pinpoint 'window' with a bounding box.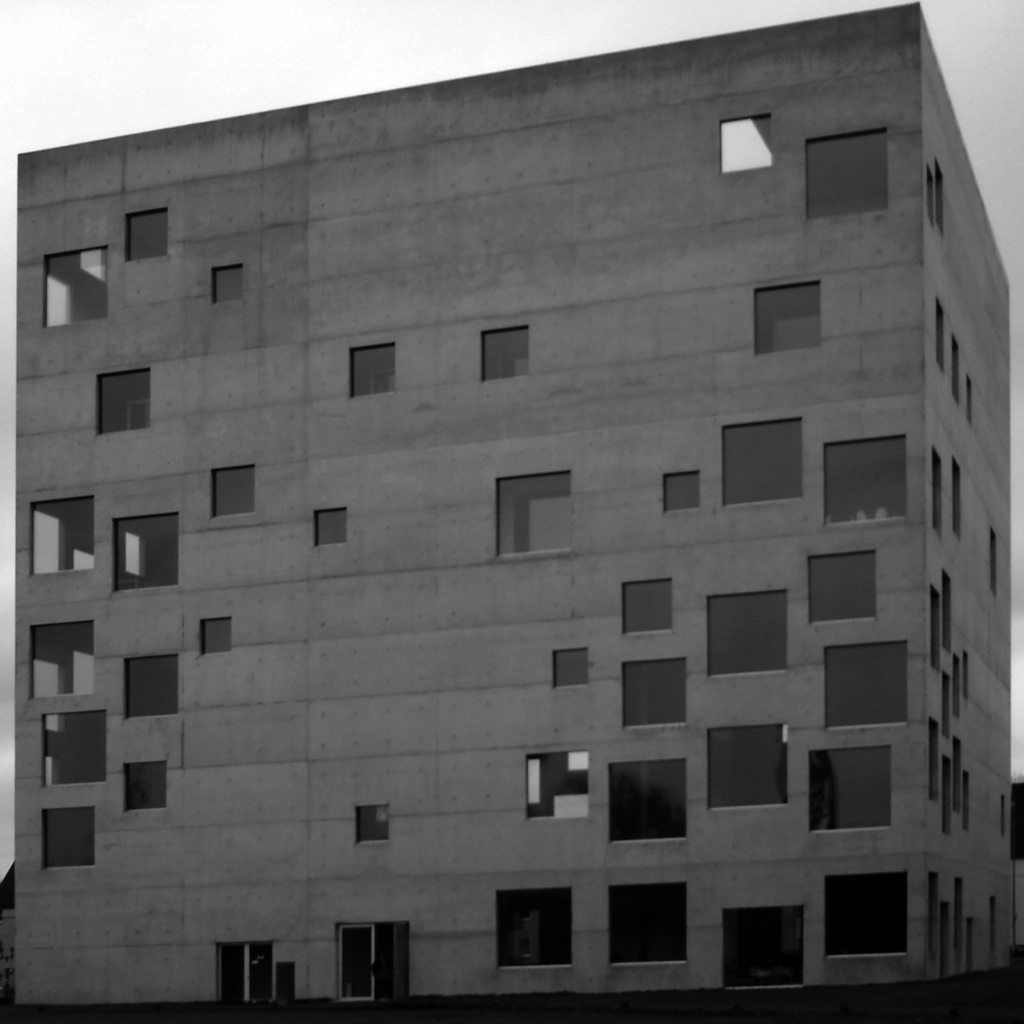
{"x1": 72, "y1": 652, "x2": 93, "y2": 698}.
